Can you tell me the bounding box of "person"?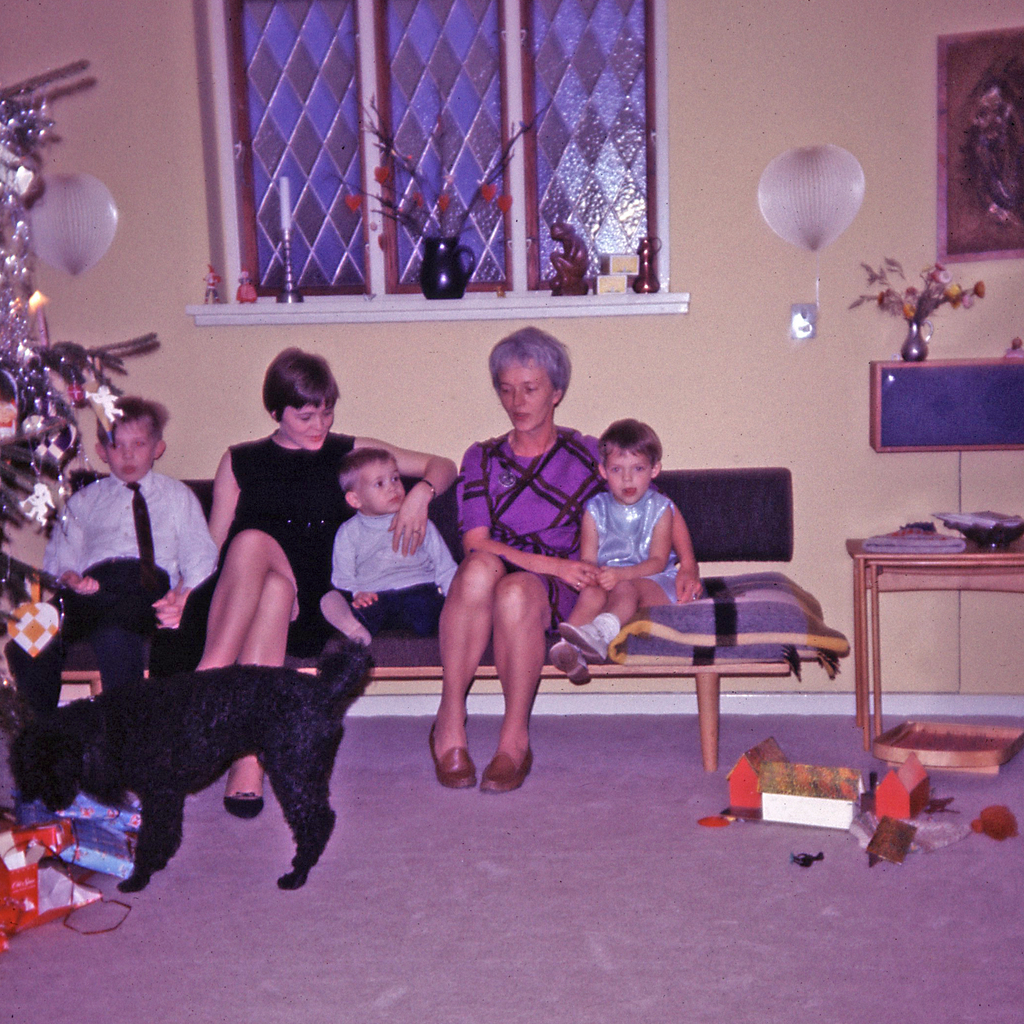
(left=535, top=397, right=682, bottom=700).
